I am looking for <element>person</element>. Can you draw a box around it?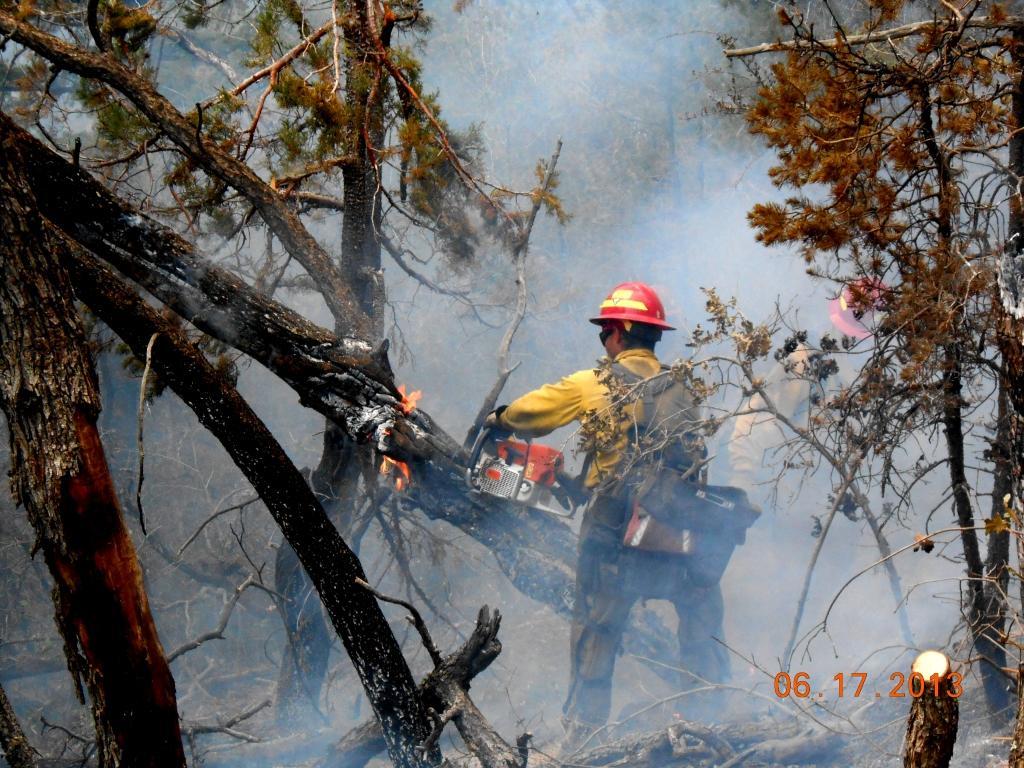
Sure, the bounding box is bbox=[511, 279, 747, 726].
